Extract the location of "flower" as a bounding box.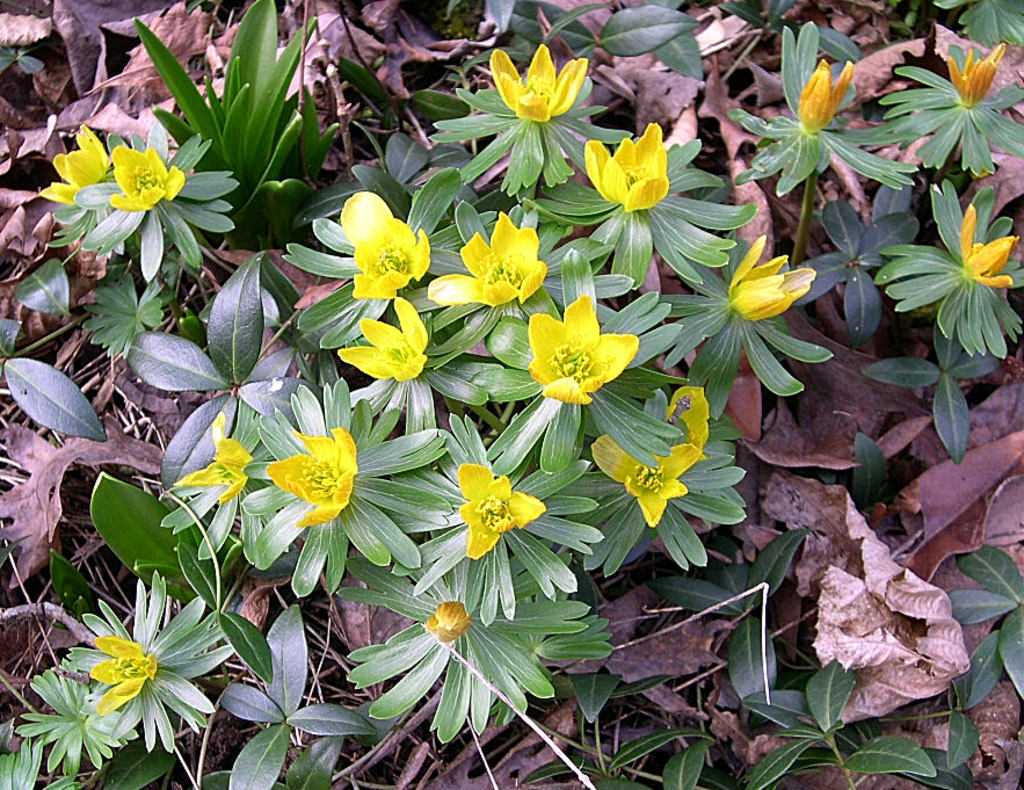
584/383/714/521.
